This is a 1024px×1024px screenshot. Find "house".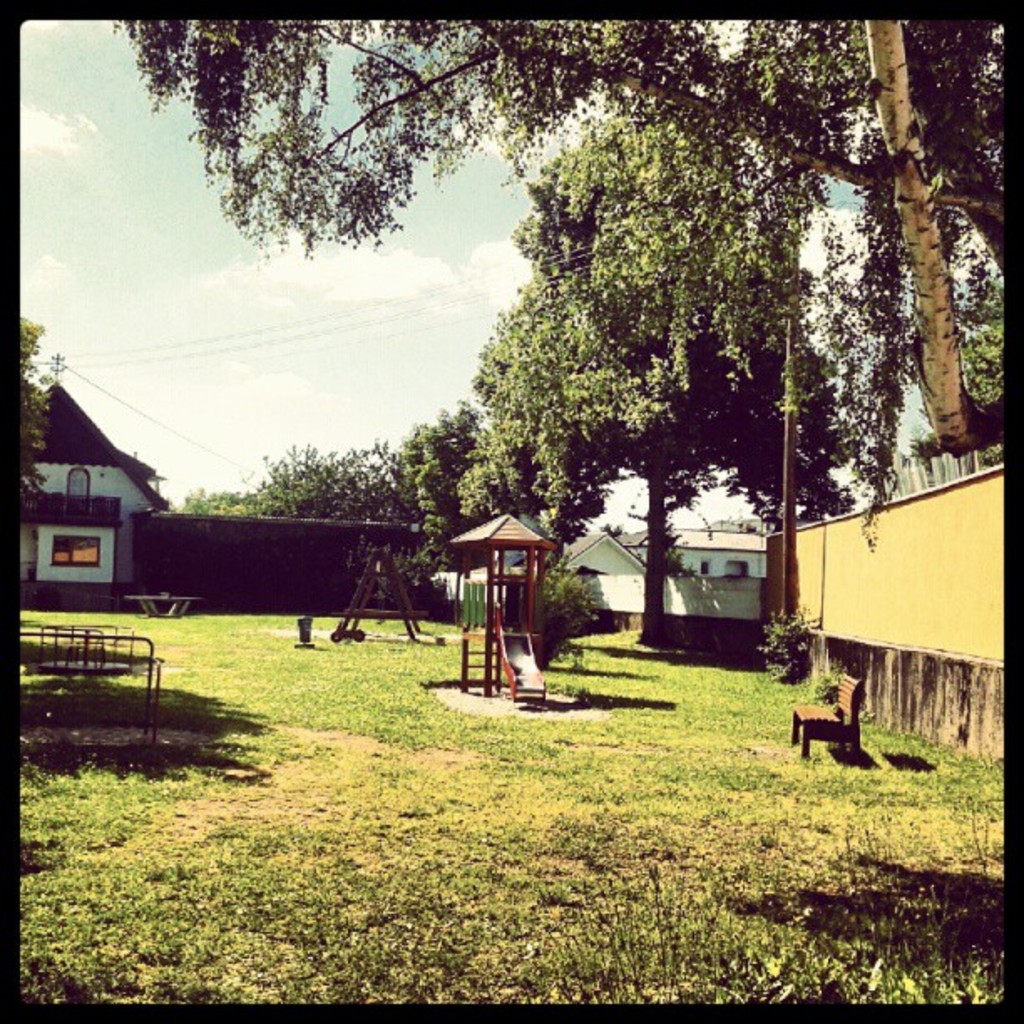
Bounding box: 15,366,176,611.
